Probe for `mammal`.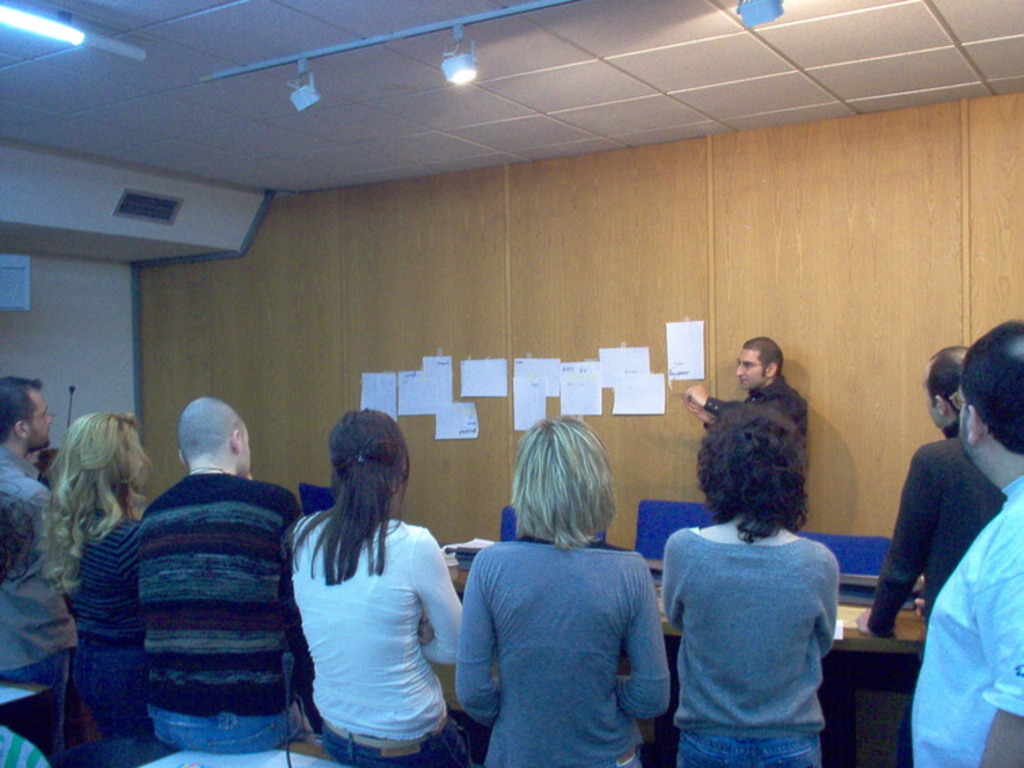
Probe result: rect(455, 410, 676, 767).
